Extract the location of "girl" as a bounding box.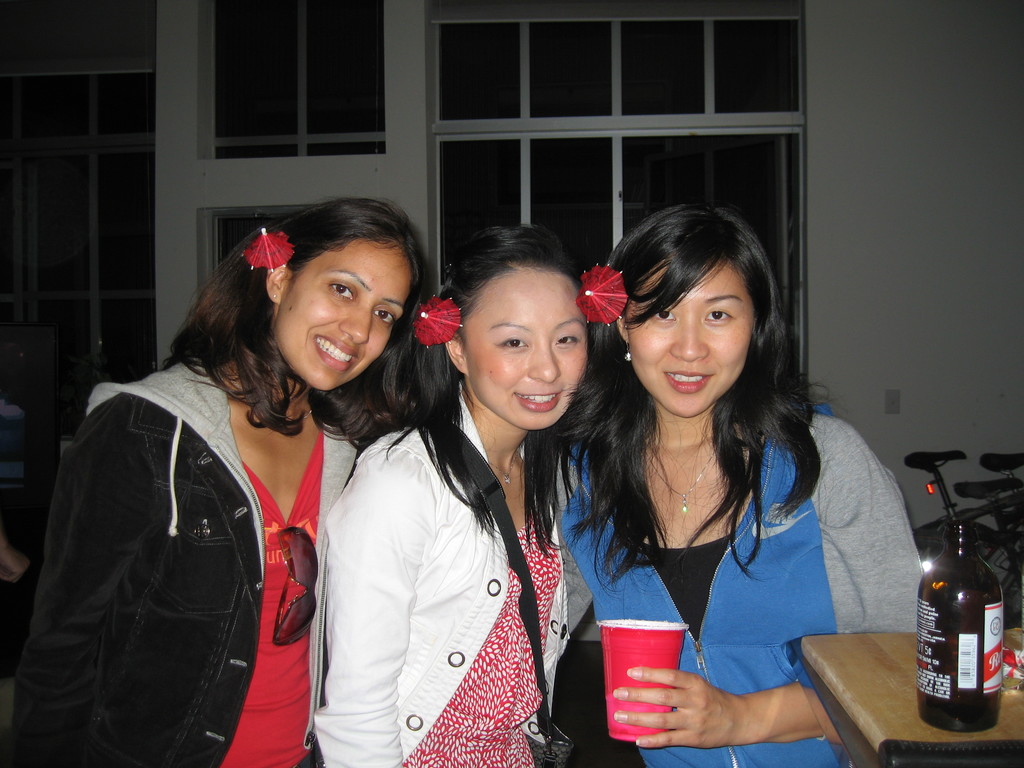
l=15, t=189, r=431, b=767.
